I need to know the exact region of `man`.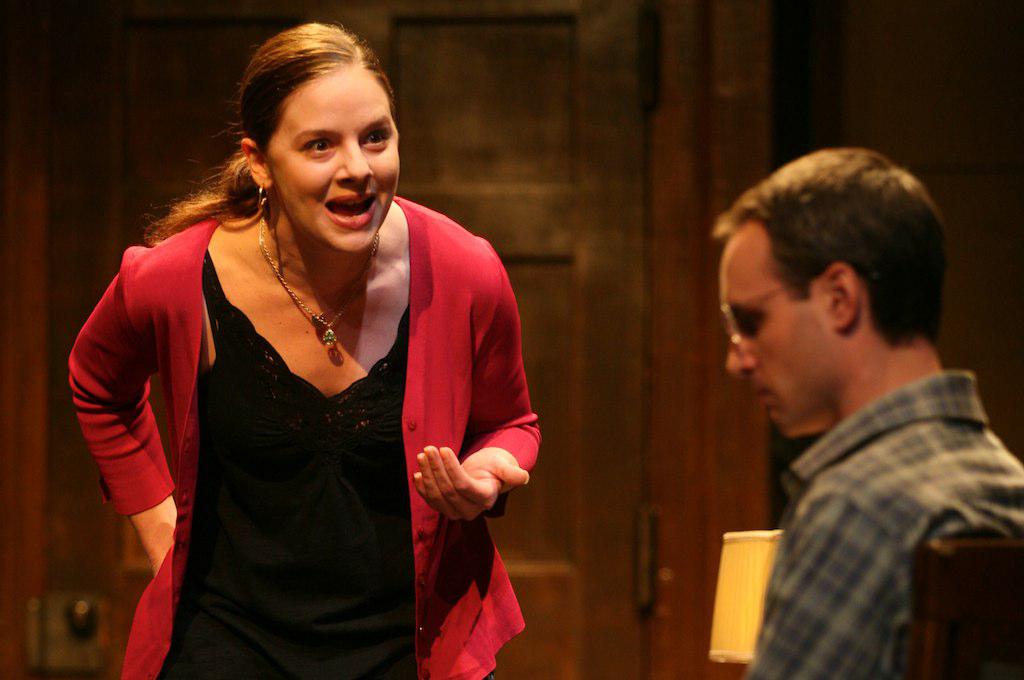
Region: {"left": 692, "top": 106, "right": 1010, "bottom": 675}.
